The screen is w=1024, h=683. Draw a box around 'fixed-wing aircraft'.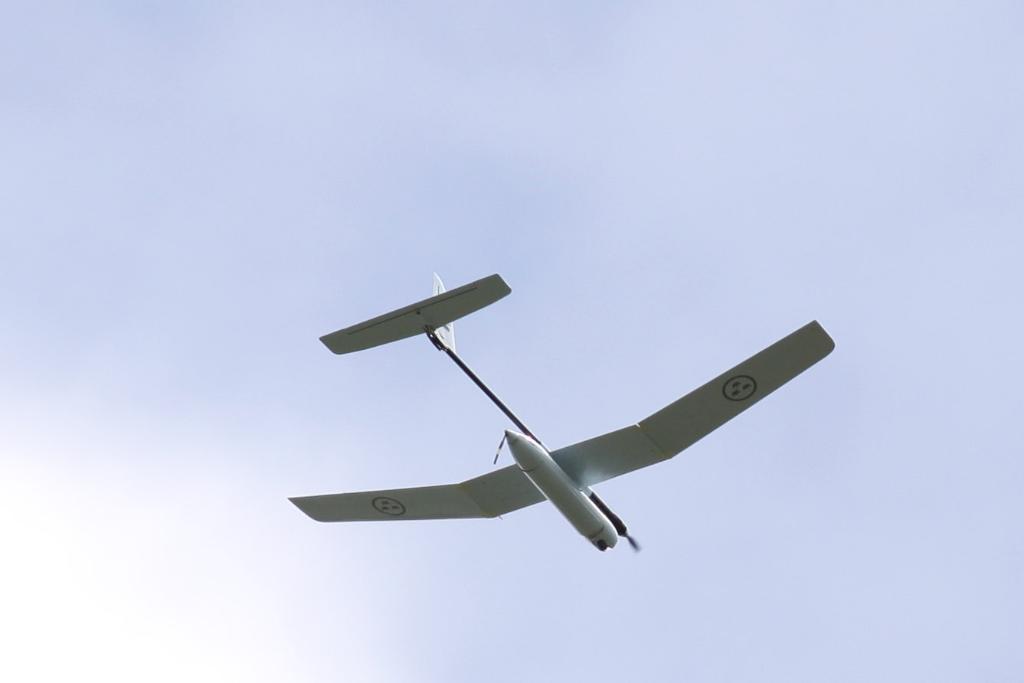
BBox(278, 266, 836, 560).
